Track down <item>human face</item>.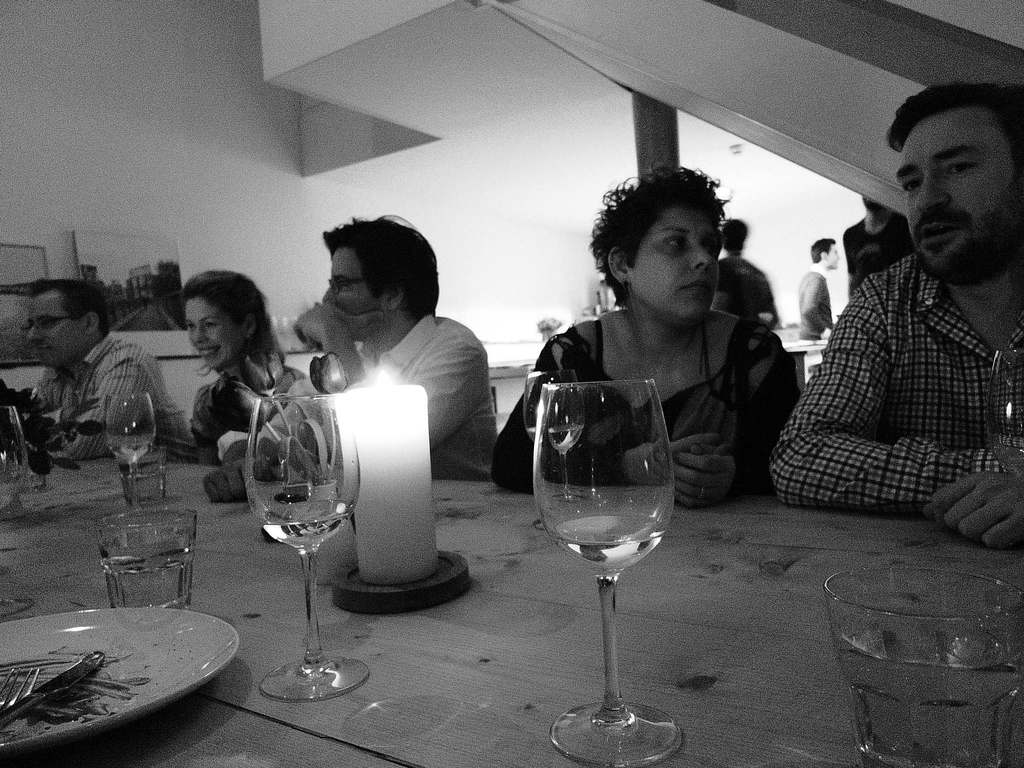
Tracked to l=182, t=296, r=247, b=368.
